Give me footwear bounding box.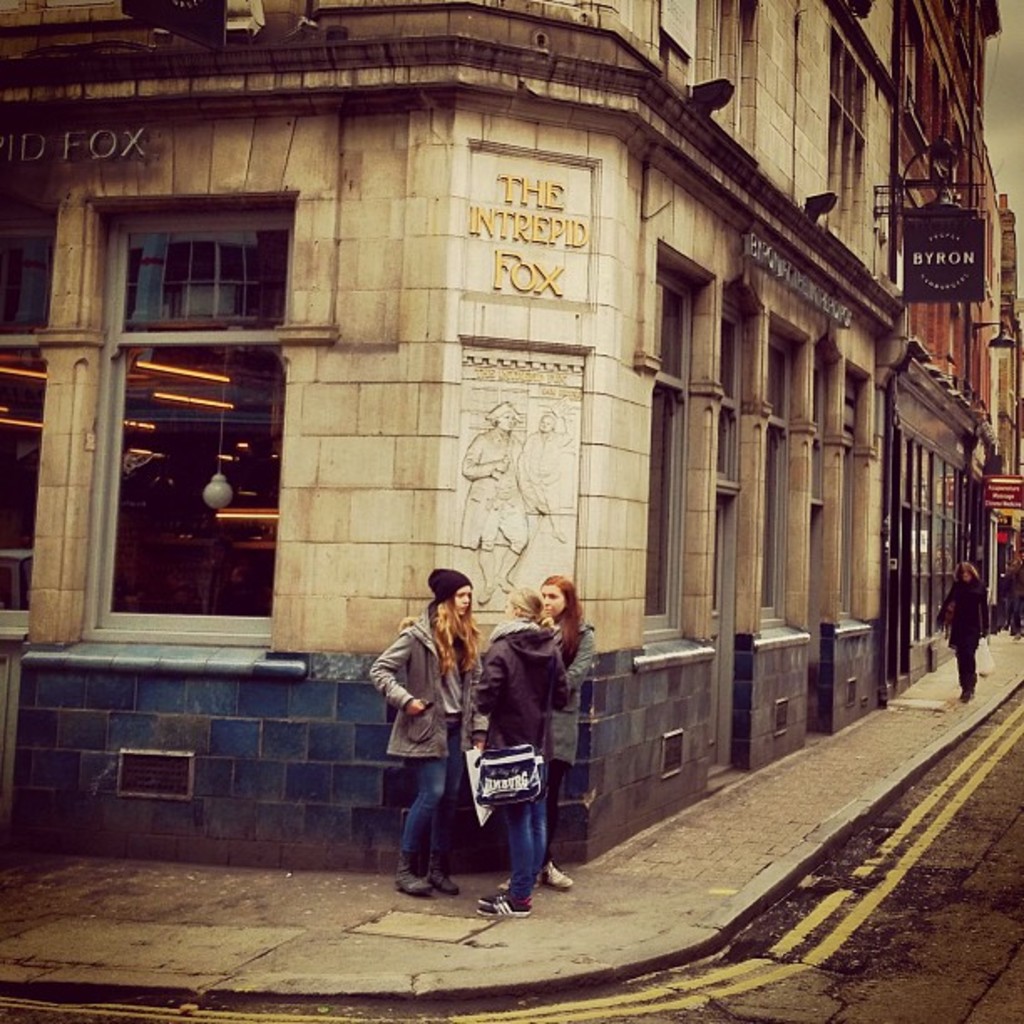
[left=549, top=865, right=567, bottom=887].
